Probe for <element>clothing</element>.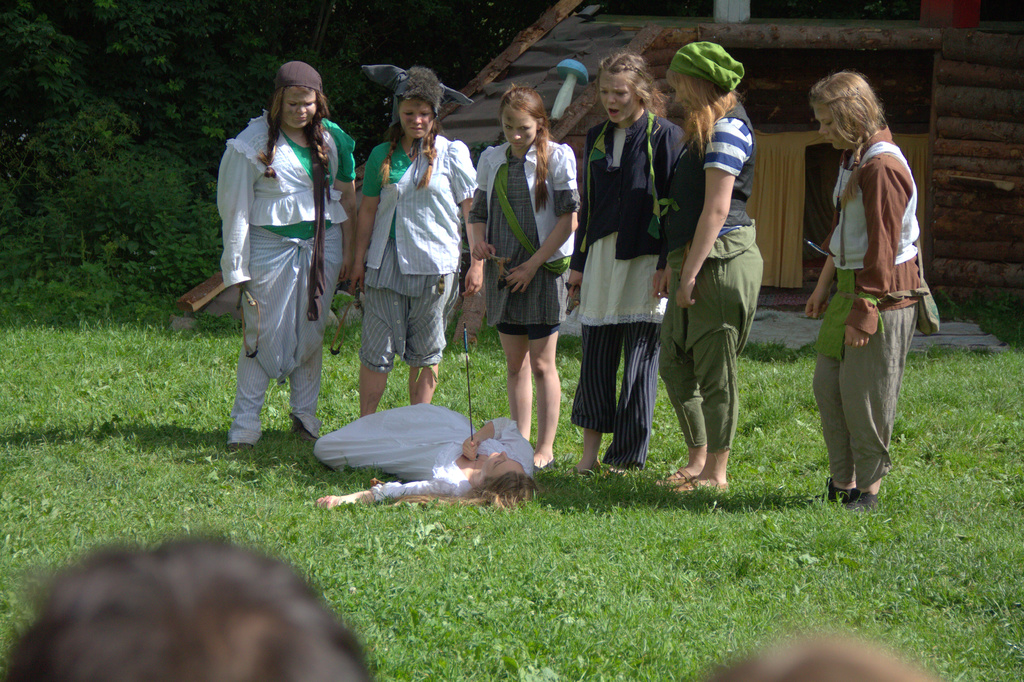
Probe result: 466,143,579,346.
